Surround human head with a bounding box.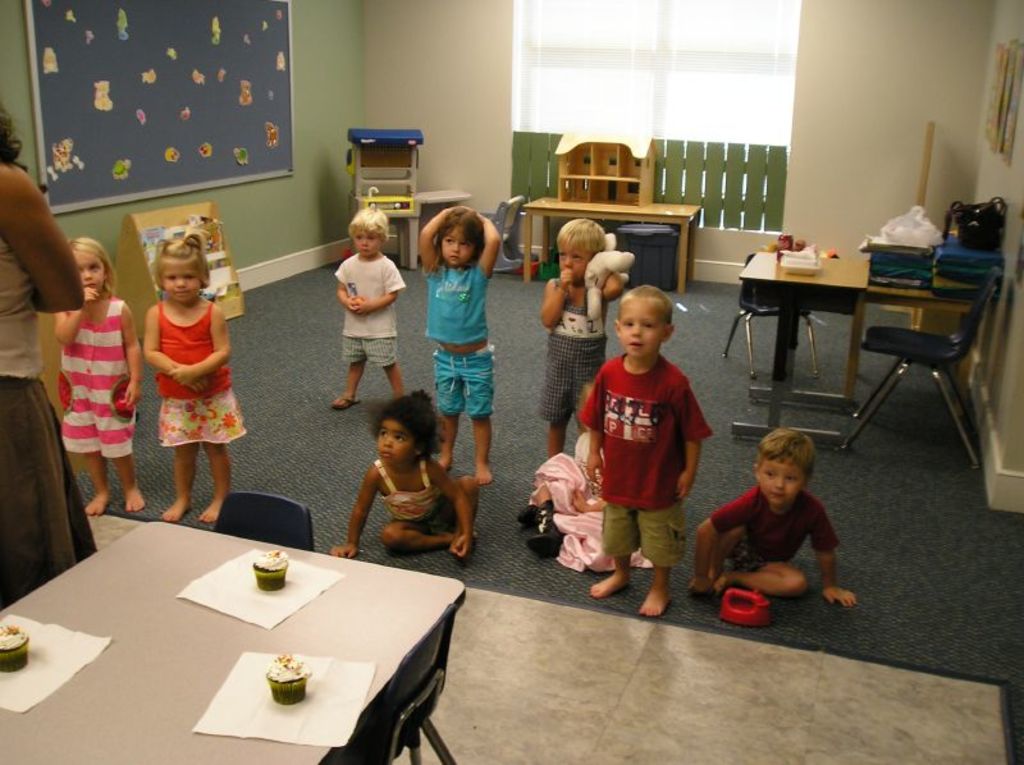
Rect(347, 206, 389, 257).
